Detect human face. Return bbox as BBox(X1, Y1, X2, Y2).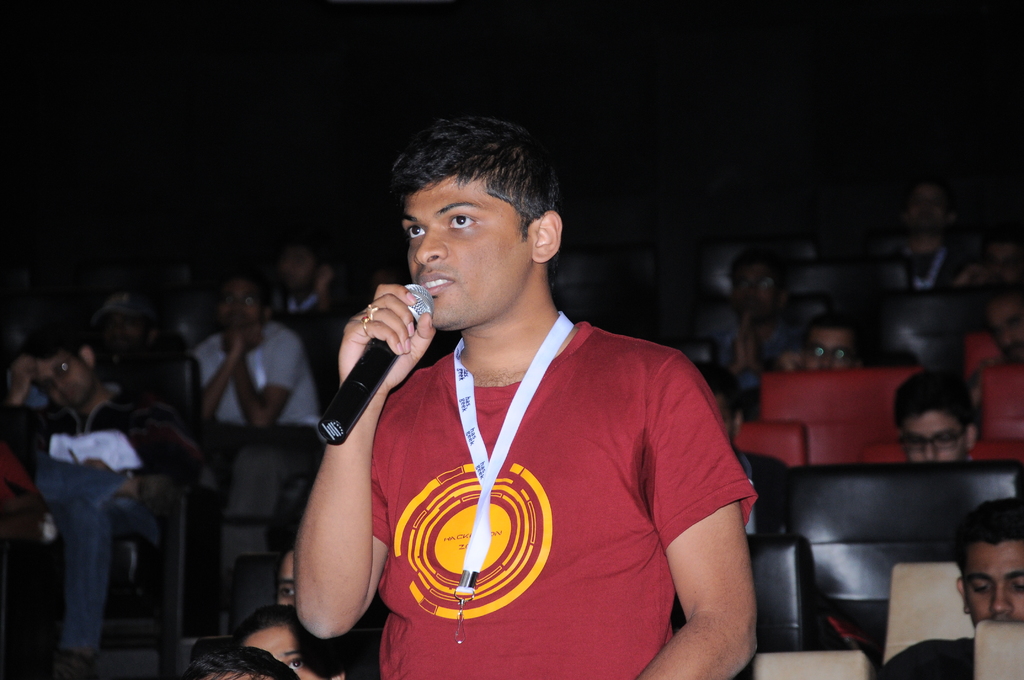
BBox(964, 540, 1023, 623).
